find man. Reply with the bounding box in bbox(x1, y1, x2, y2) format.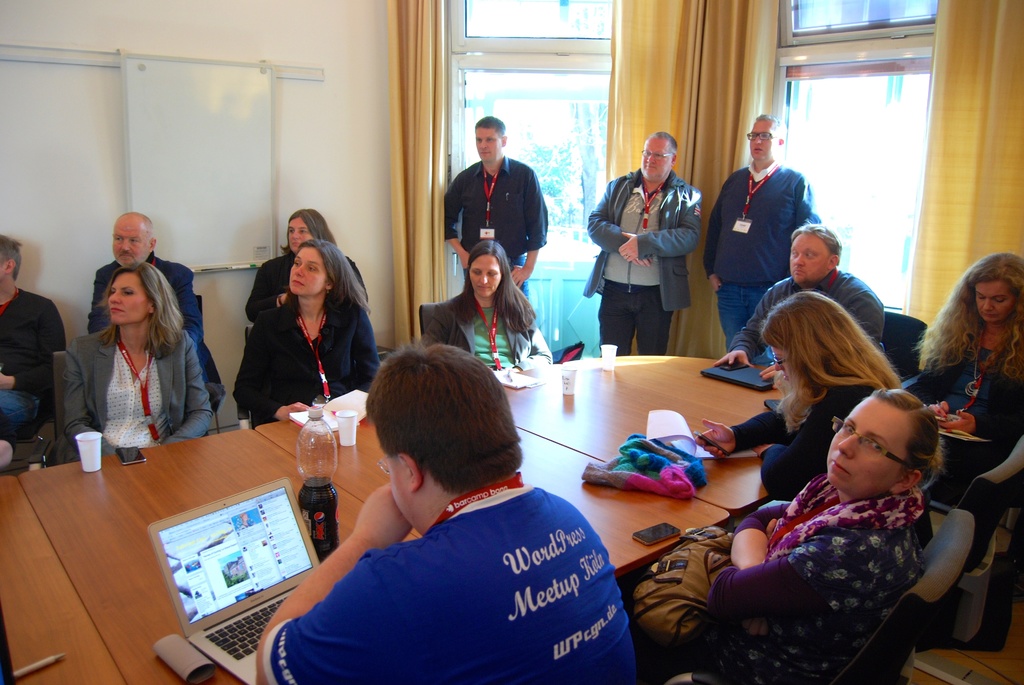
bbox(706, 109, 817, 369).
